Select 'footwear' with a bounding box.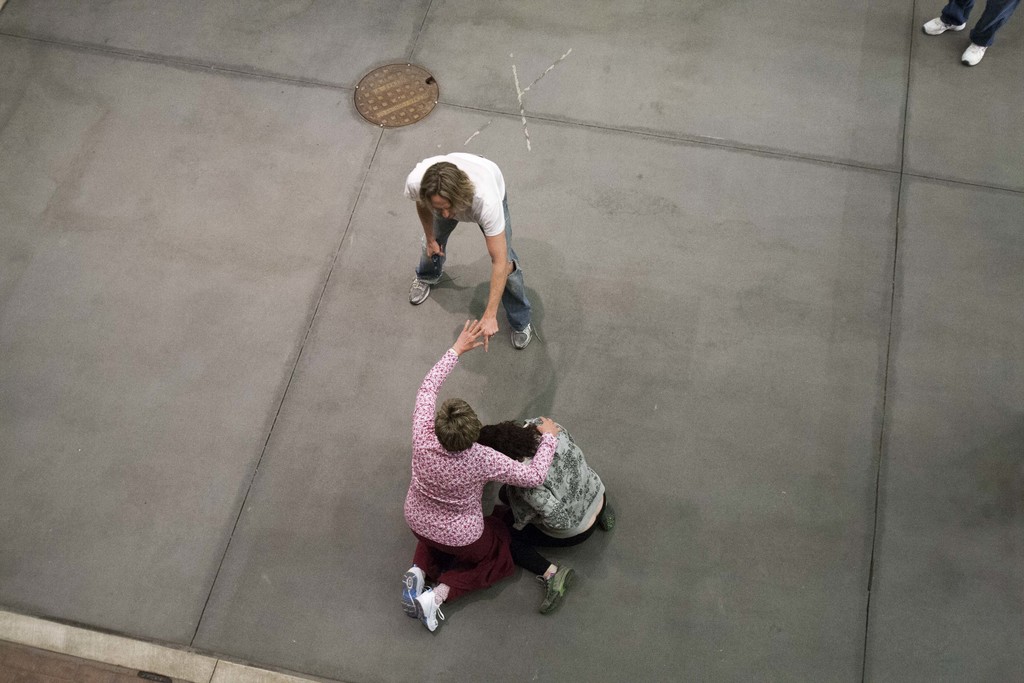
bbox(922, 14, 968, 38).
